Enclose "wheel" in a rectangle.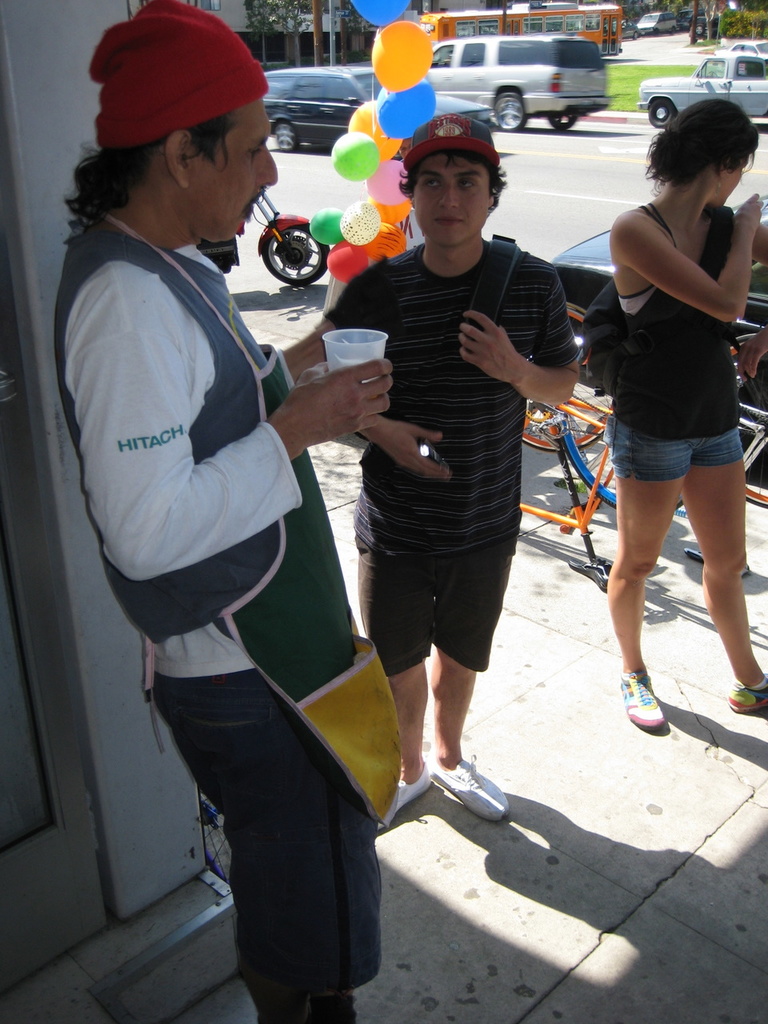
<region>549, 113, 575, 130</region>.
